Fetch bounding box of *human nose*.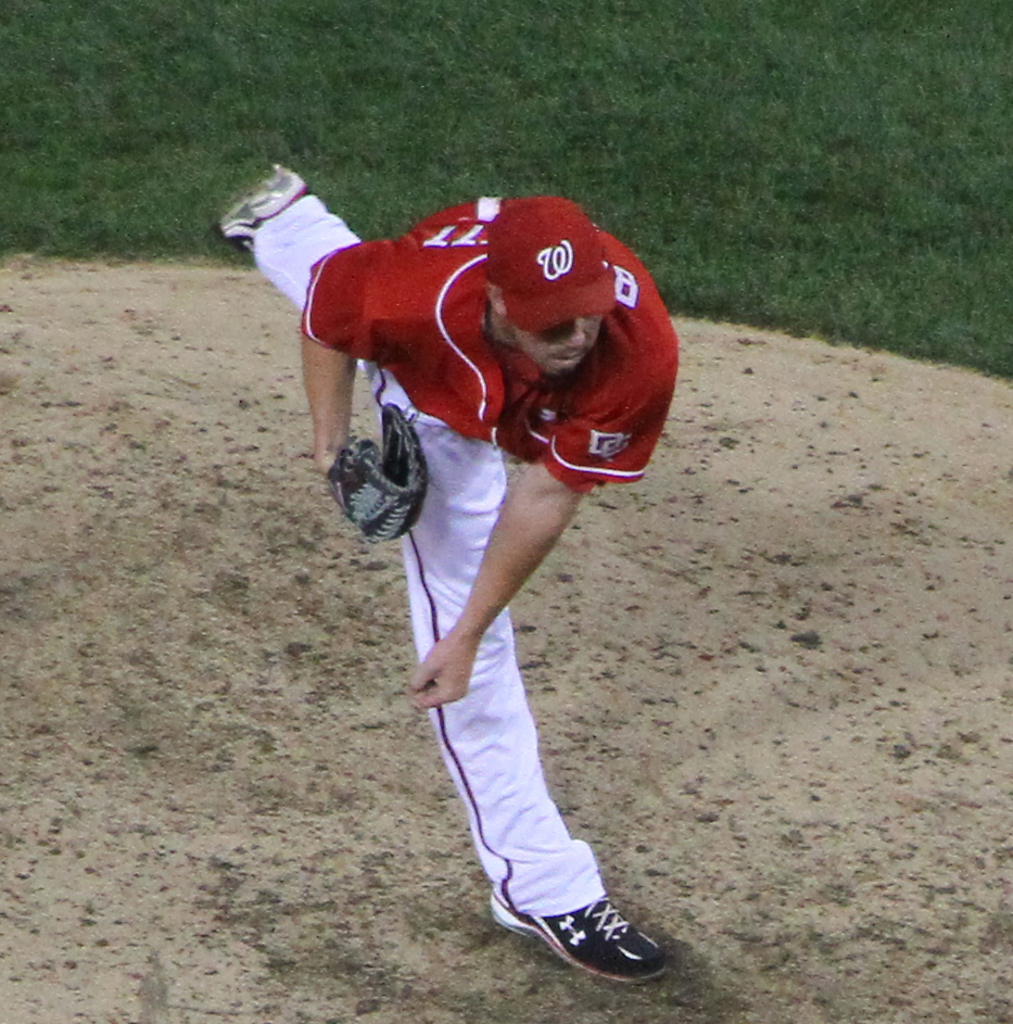
Bbox: [556,319,588,353].
